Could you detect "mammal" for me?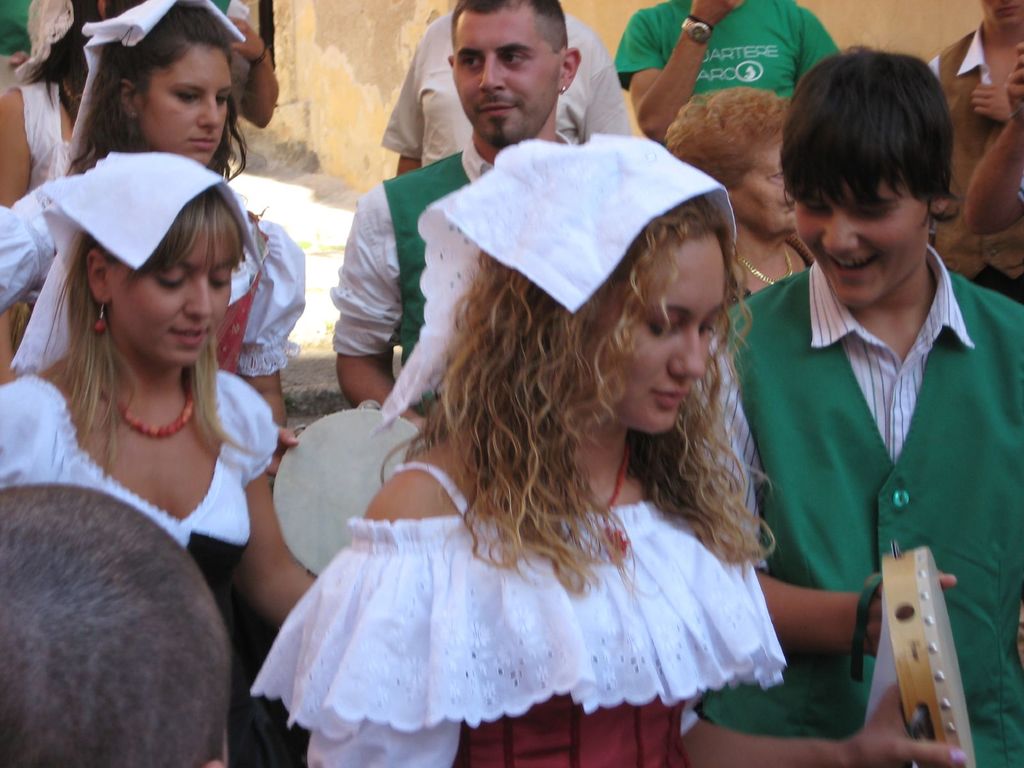
Detection result: BBox(612, 0, 843, 142).
